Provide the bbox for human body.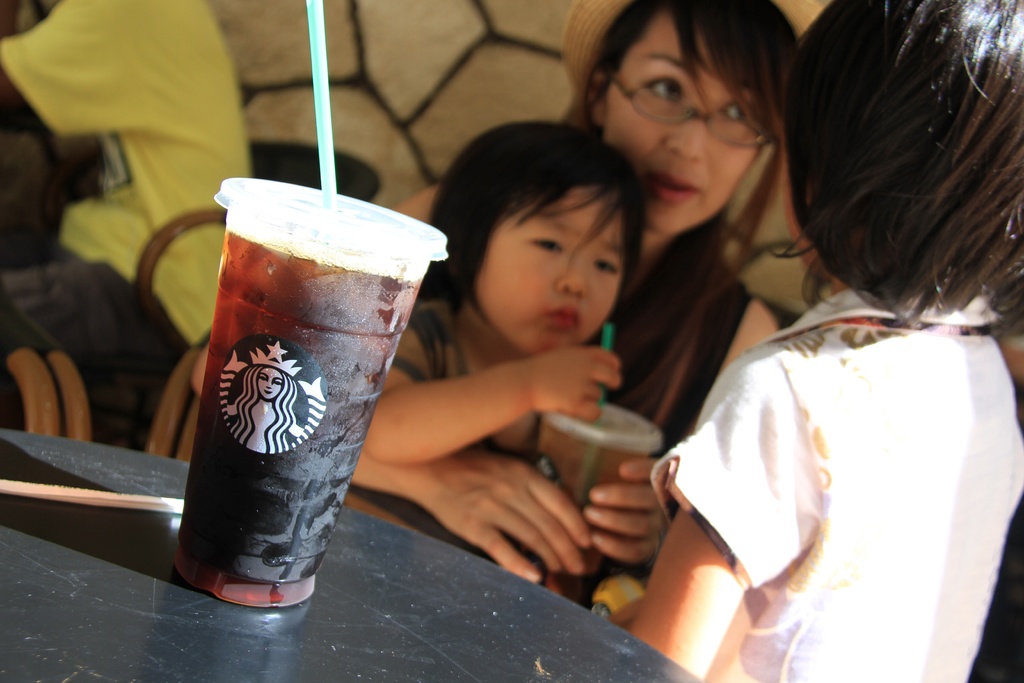
[630, 0, 1023, 681].
